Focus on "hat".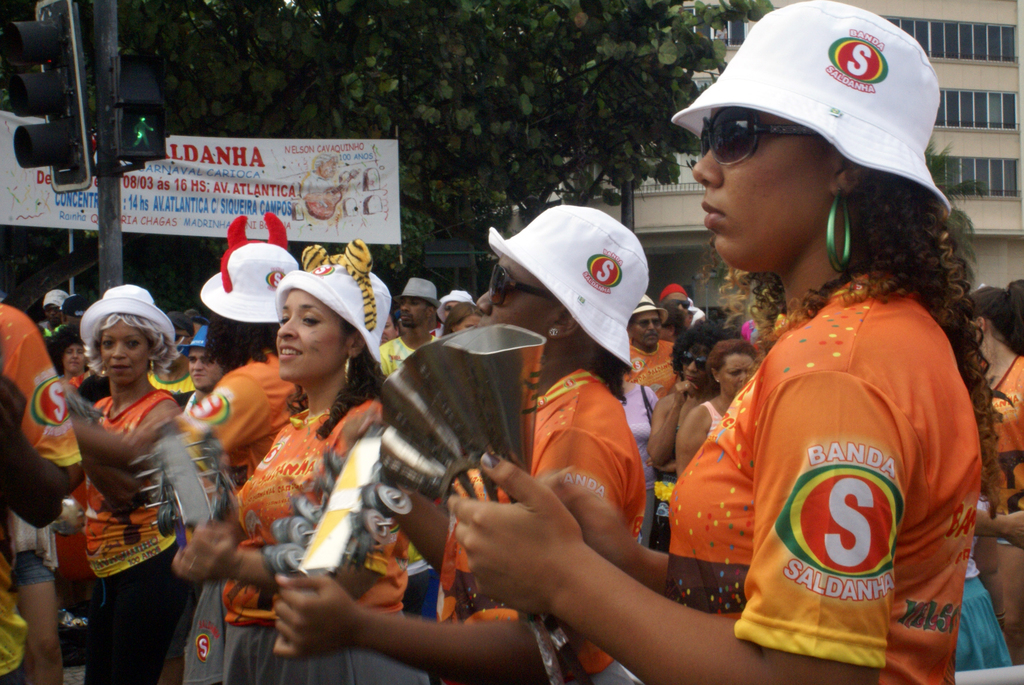
Focused at Rect(488, 195, 651, 376).
